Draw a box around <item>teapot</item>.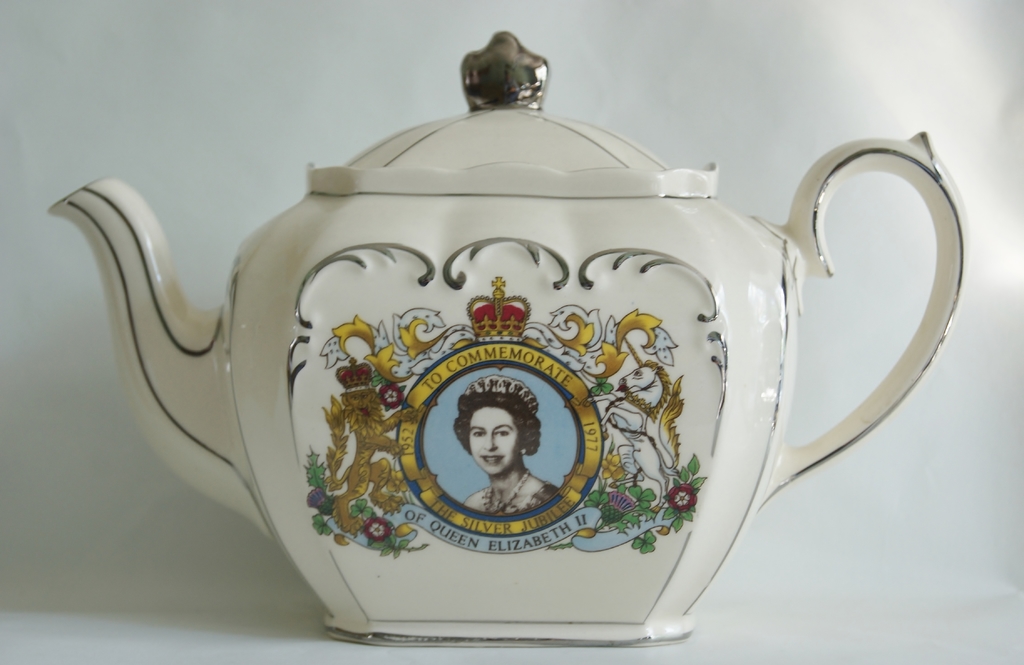
{"x1": 46, "y1": 31, "x2": 972, "y2": 645}.
